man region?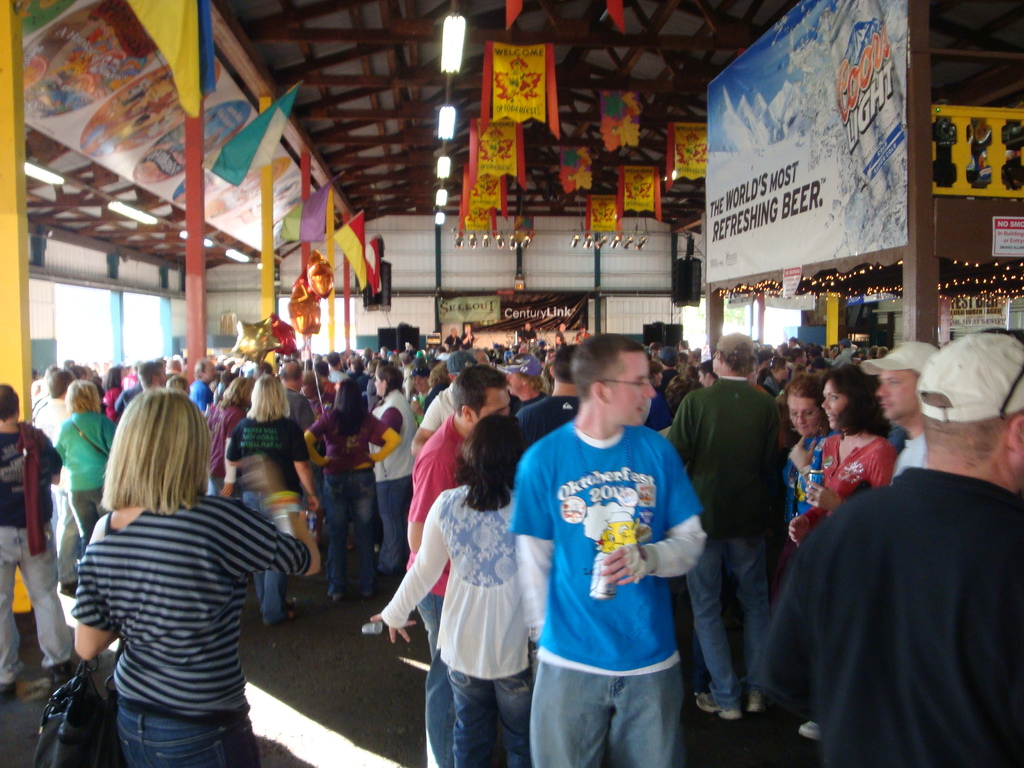
bbox=(404, 363, 509, 767)
